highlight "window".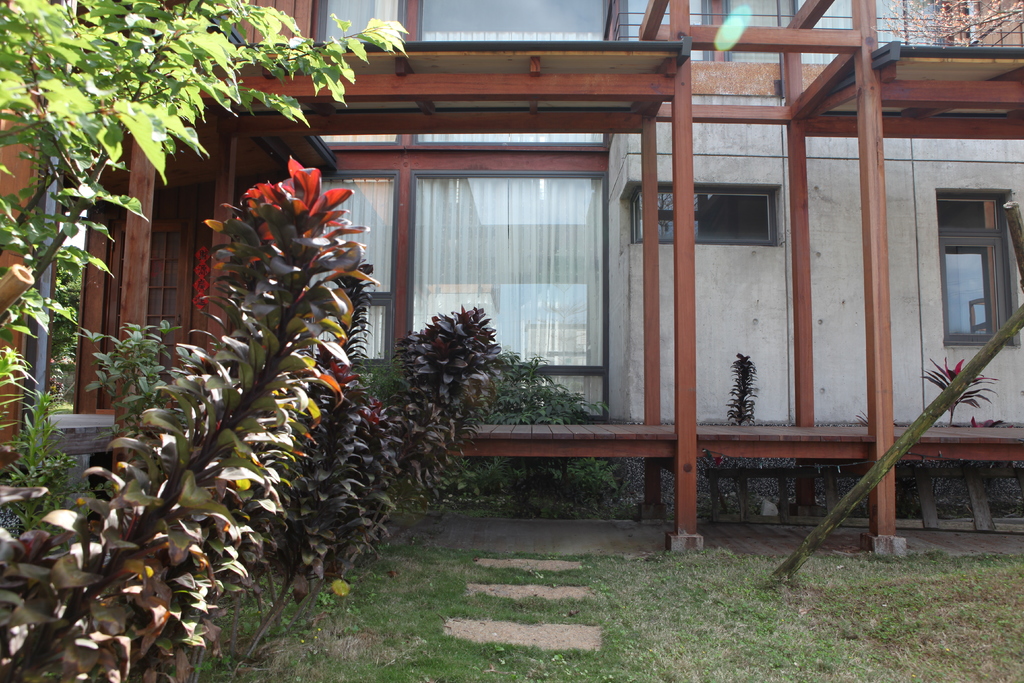
Highlighted region: (left=934, top=189, right=1018, bottom=349).
